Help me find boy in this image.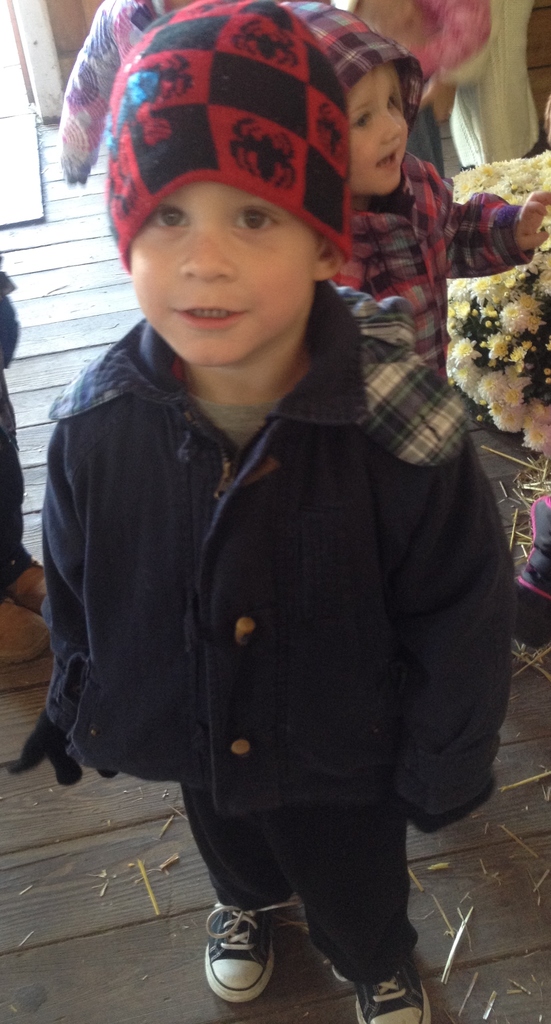
Found it: region(7, 0, 516, 1023).
